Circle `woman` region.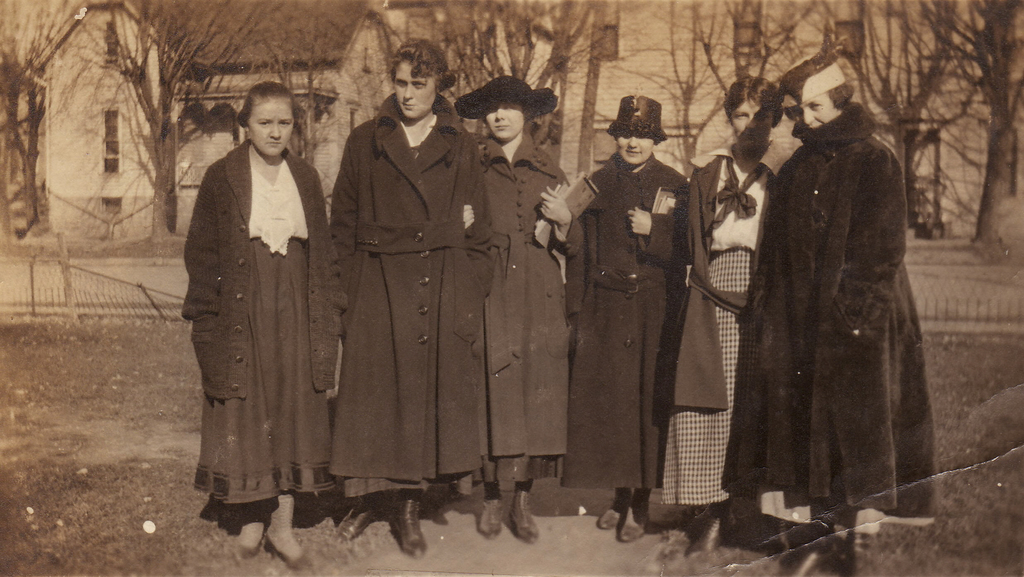
Region: bbox=[715, 56, 945, 576].
